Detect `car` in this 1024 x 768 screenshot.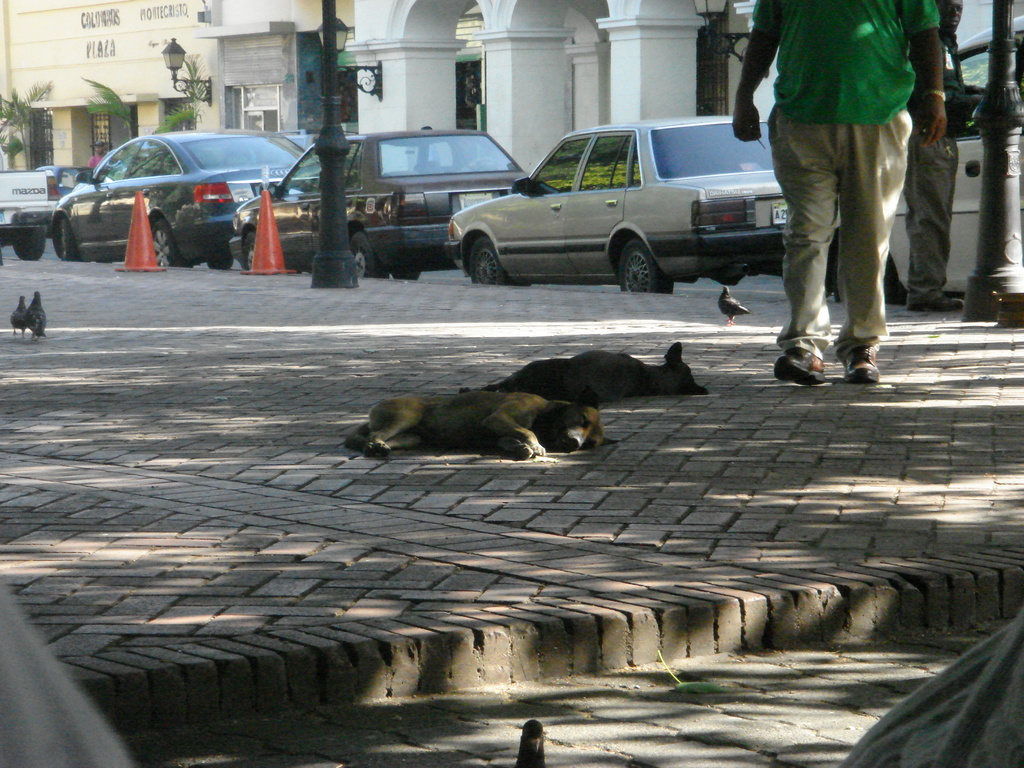
Detection: box(440, 114, 793, 294).
